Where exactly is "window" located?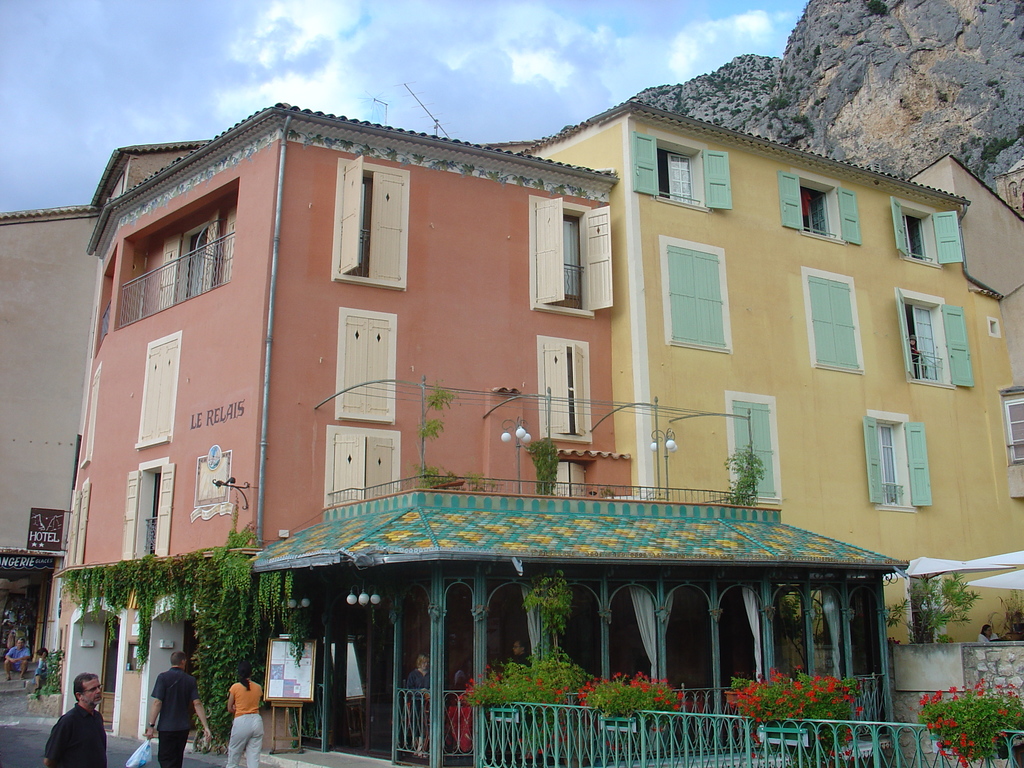
Its bounding box is (x1=330, y1=161, x2=410, y2=289).
